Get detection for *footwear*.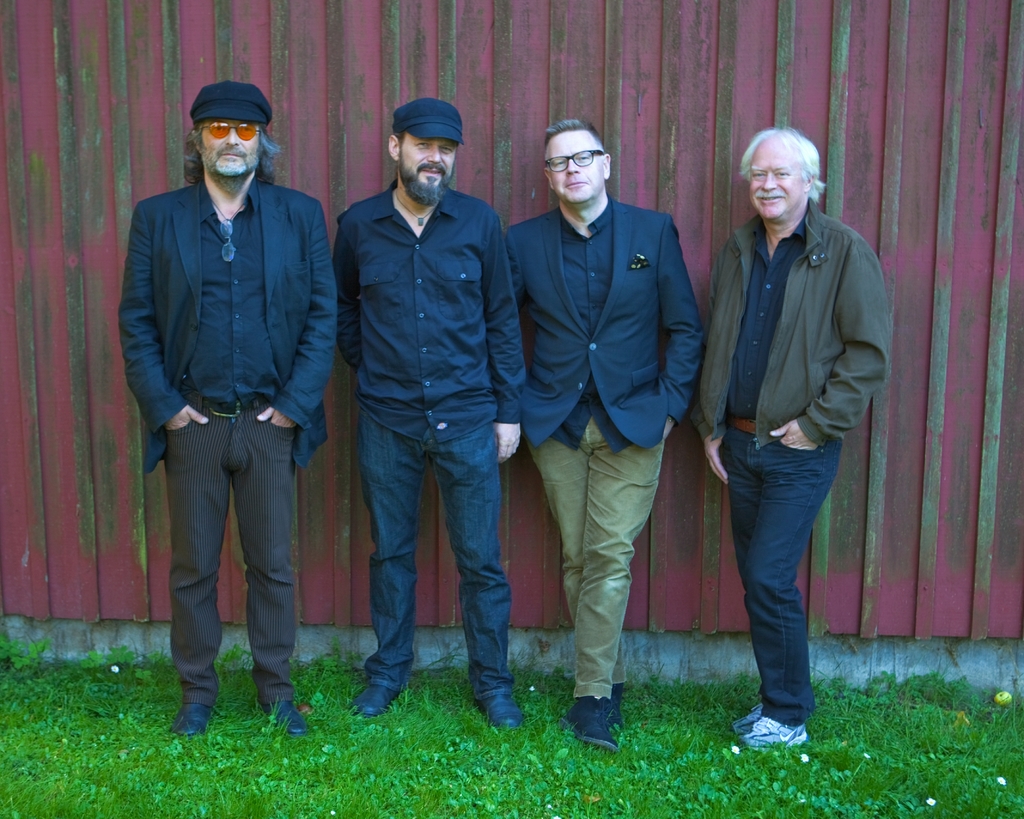
Detection: l=272, t=699, r=309, b=736.
